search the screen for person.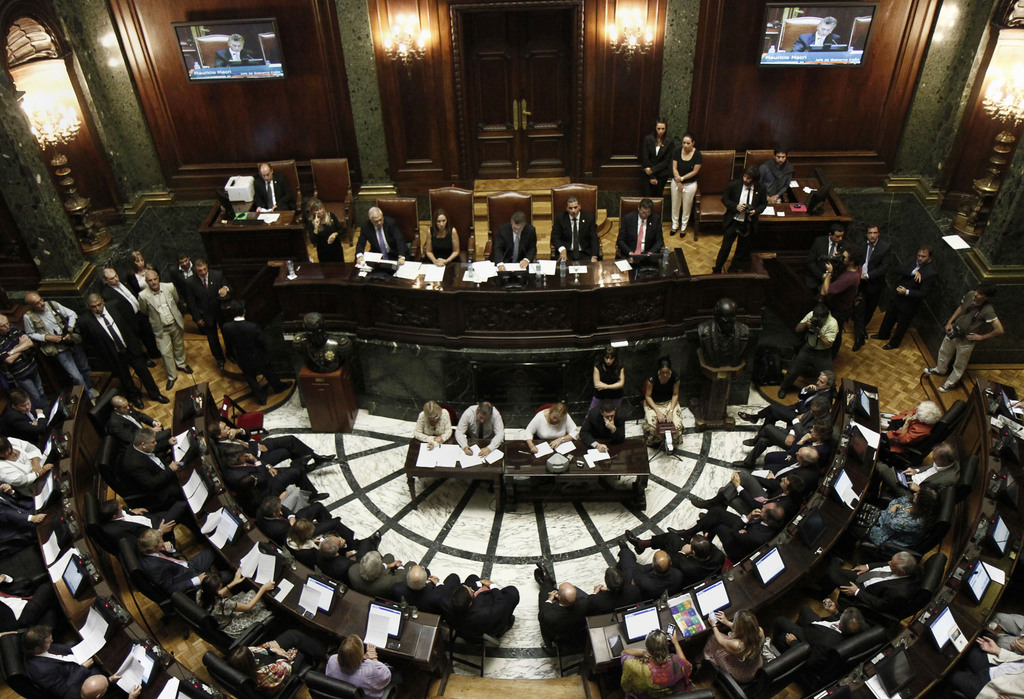
Found at (left=874, top=239, right=934, bottom=351).
